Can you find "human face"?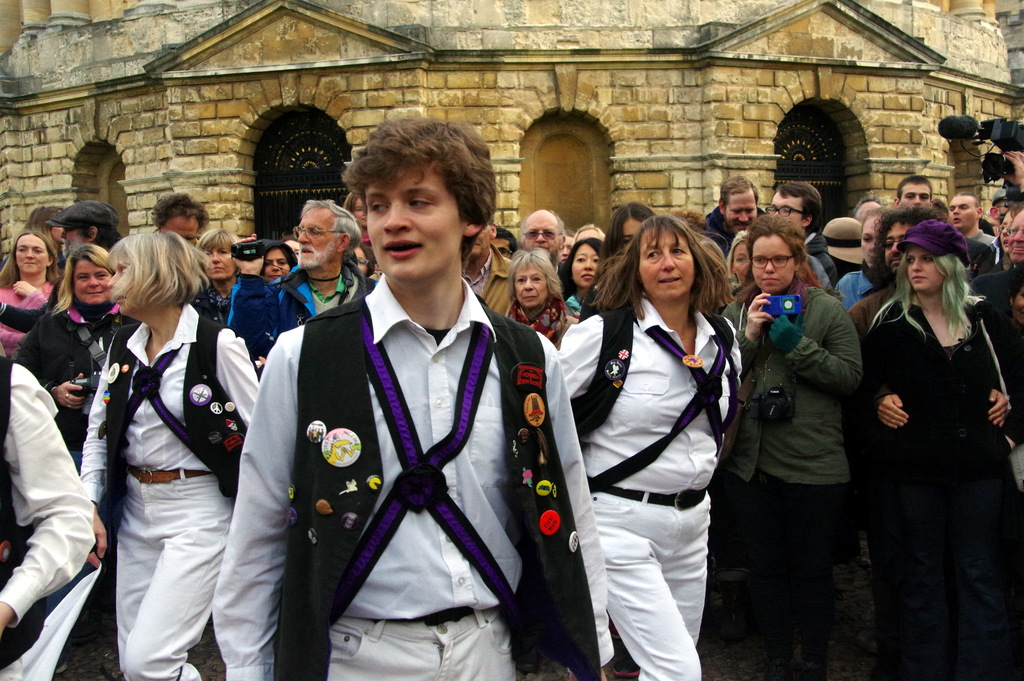
Yes, bounding box: box(205, 243, 237, 279).
